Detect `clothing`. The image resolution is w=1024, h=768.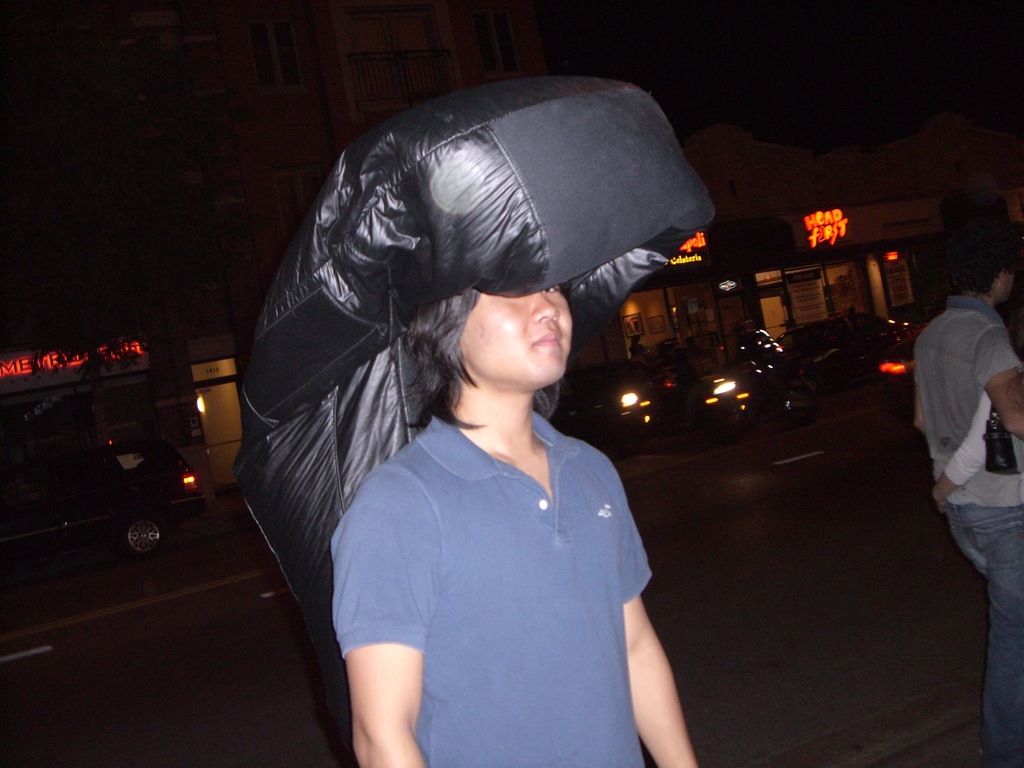
l=334, t=399, r=653, b=767.
